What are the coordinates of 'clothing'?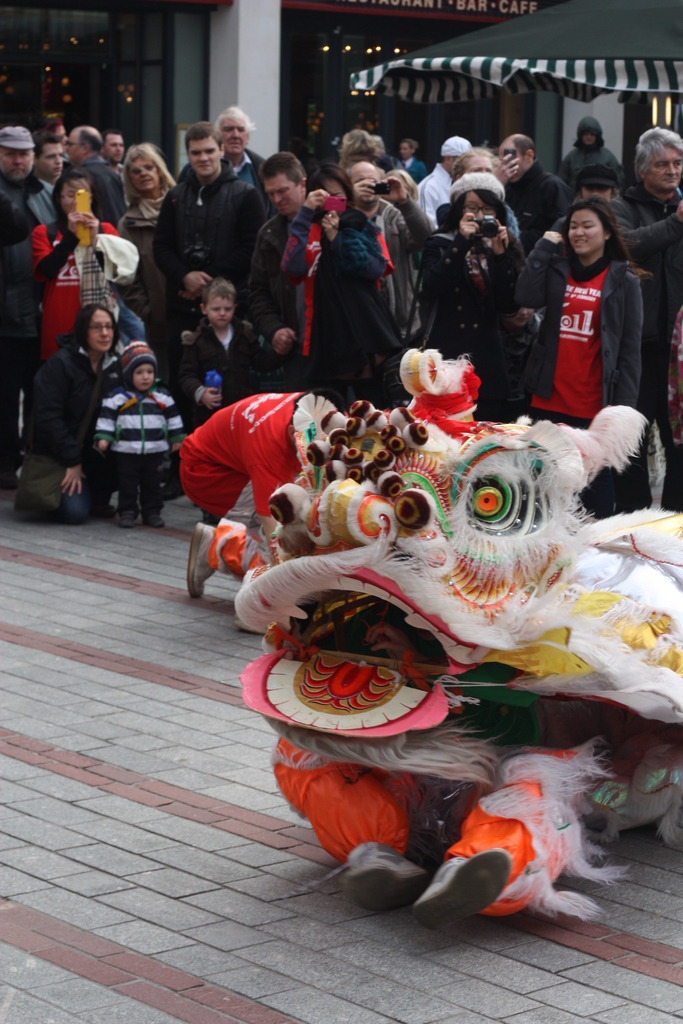
95,381,183,509.
